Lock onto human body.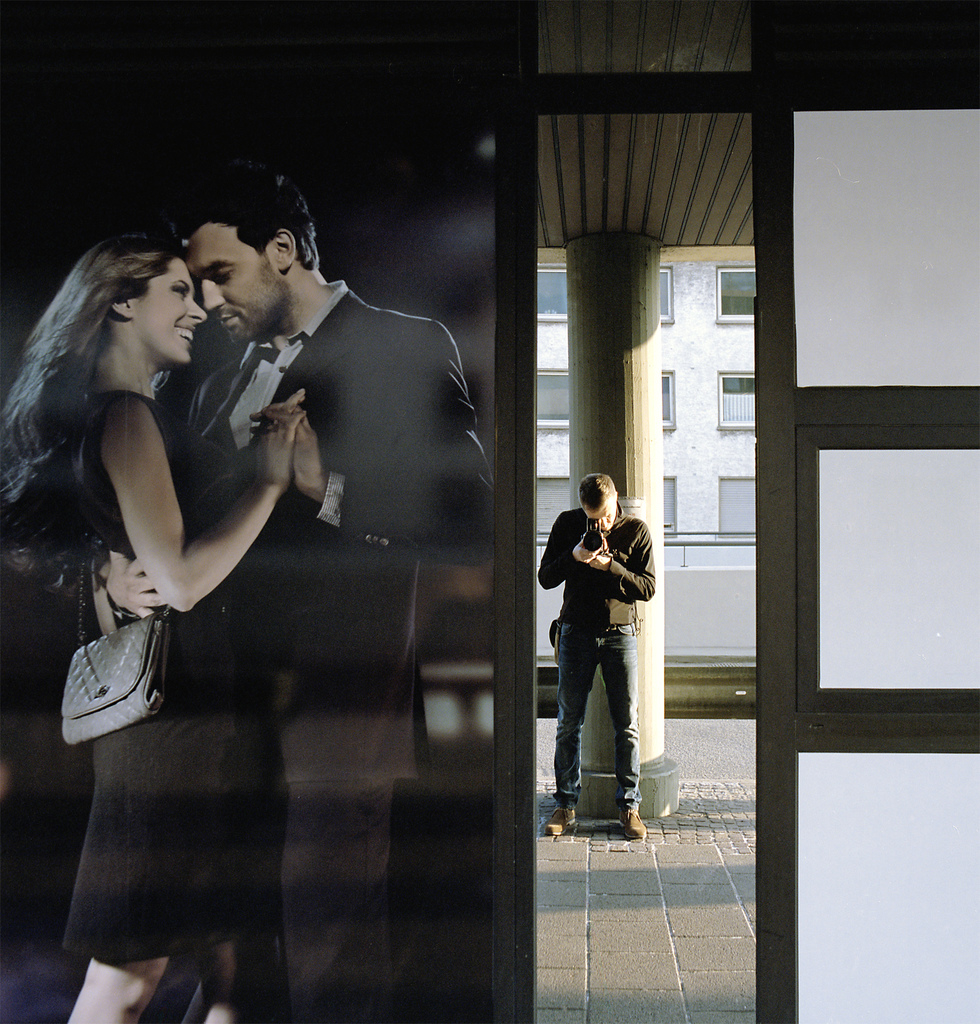
Locked: {"x1": 533, "y1": 467, "x2": 671, "y2": 838}.
